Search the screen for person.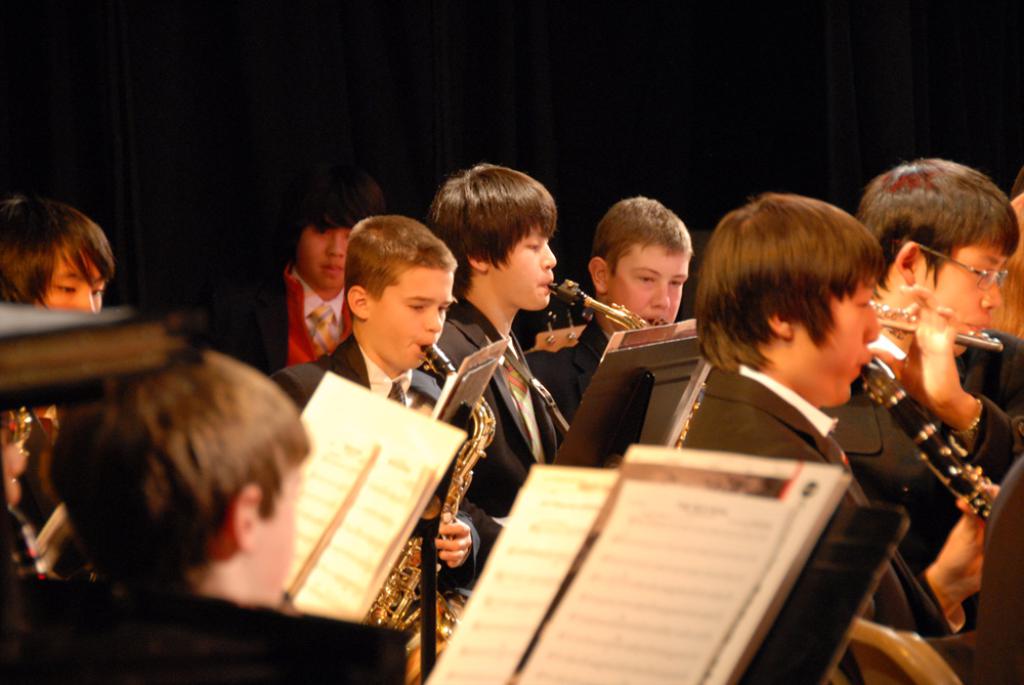
Found at [left=256, top=166, right=383, bottom=391].
